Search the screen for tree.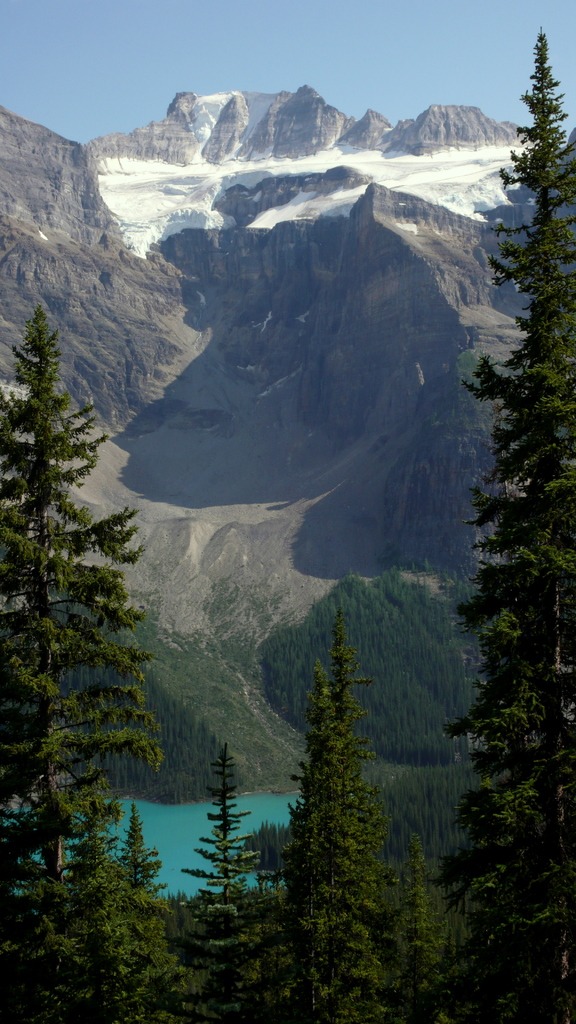
Found at (268,630,419,1023).
